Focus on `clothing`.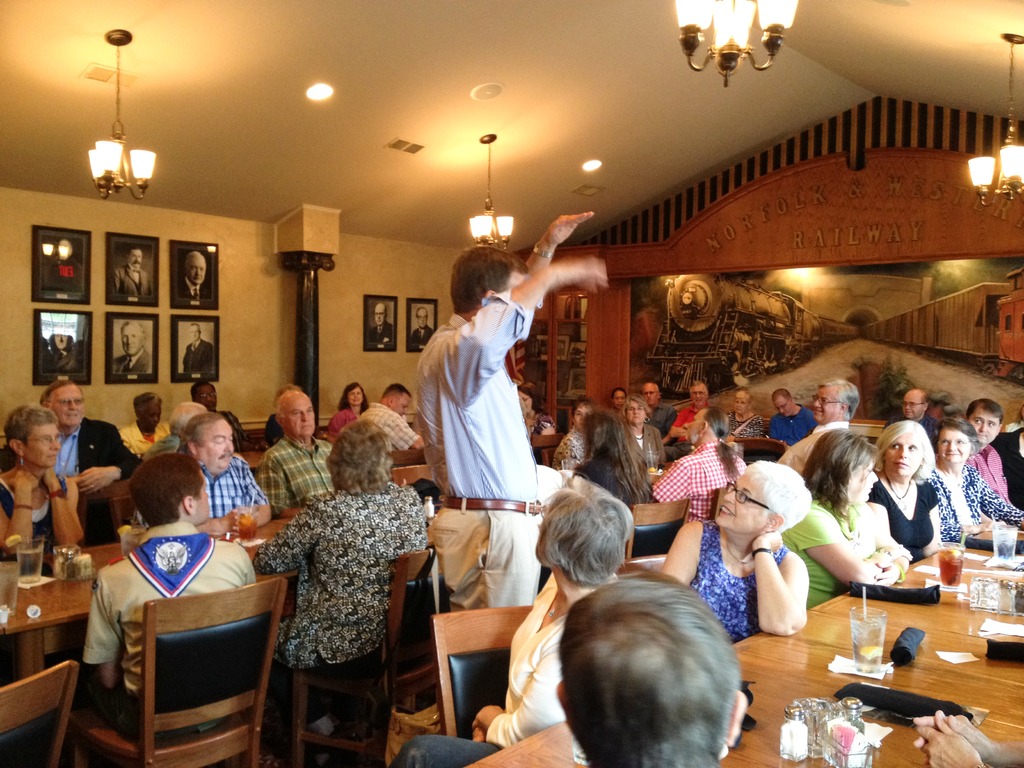
Focused at l=68, t=518, r=253, b=740.
